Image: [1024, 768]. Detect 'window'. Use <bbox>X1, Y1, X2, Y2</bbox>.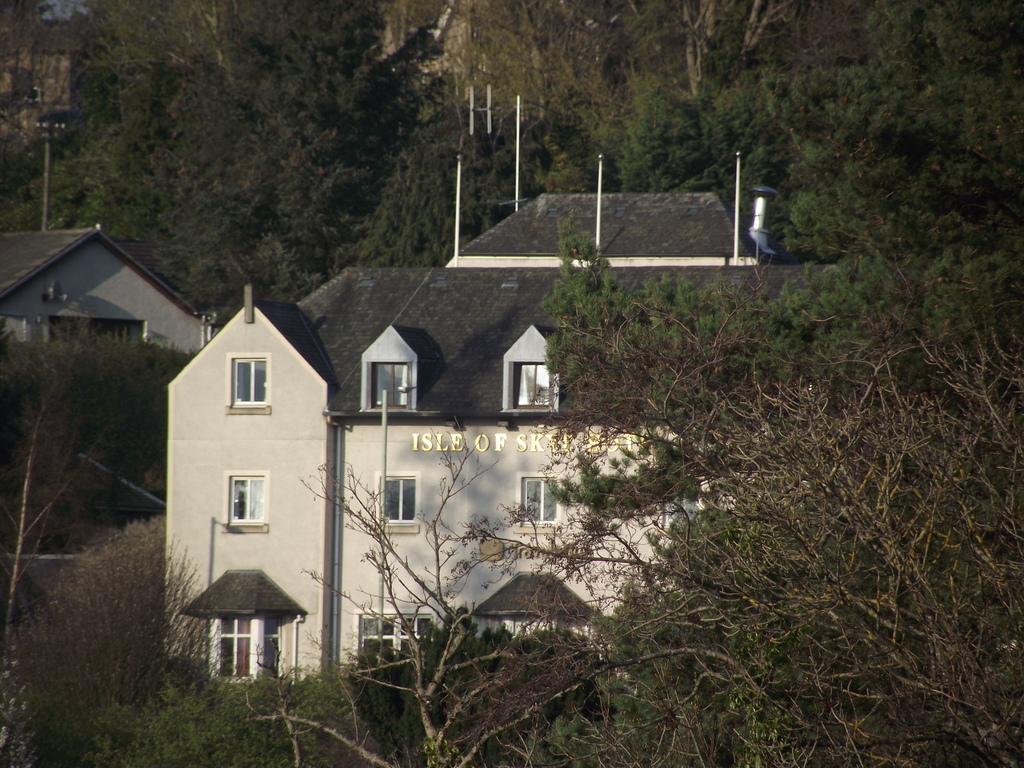
<bbox>487, 342, 574, 418</bbox>.
